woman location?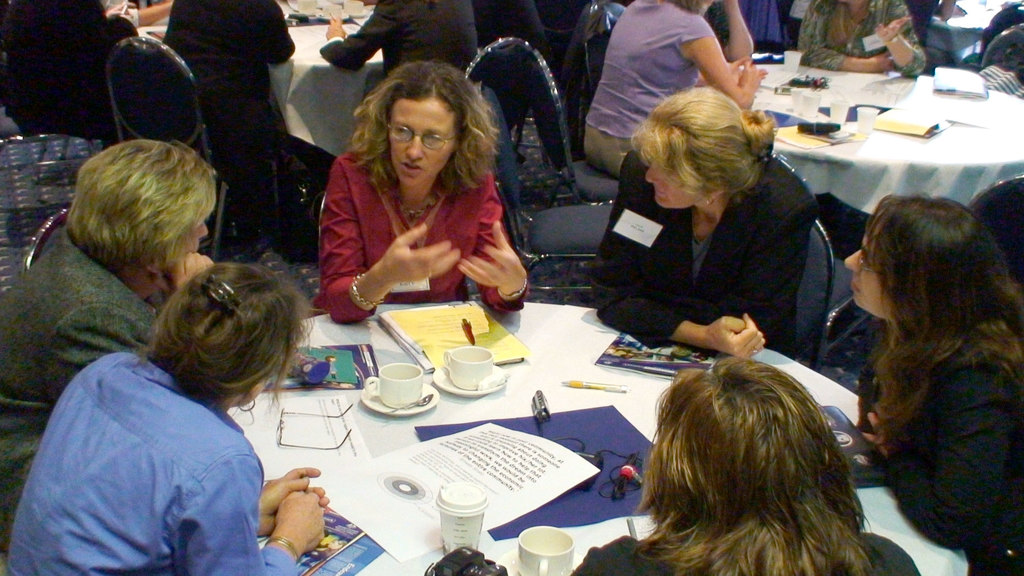
detection(2, 264, 340, 575)
